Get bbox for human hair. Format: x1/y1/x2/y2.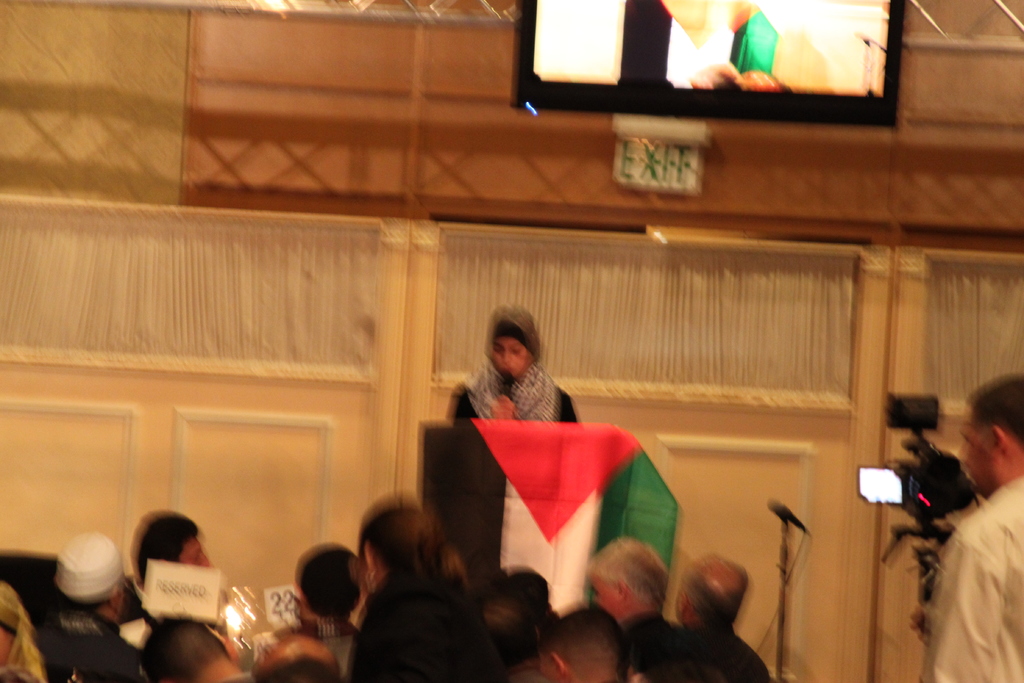
294/543/362/618.
